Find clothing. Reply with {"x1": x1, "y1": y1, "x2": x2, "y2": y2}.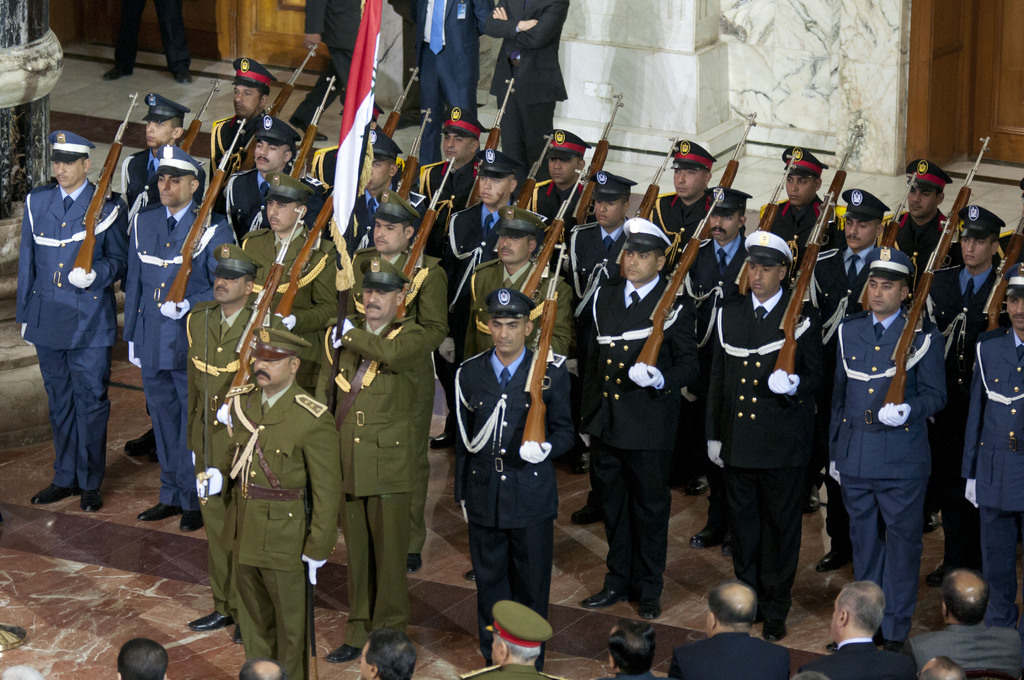
{"x1": 113, "y1": 211, "x2": 234, "y2": 497}.
